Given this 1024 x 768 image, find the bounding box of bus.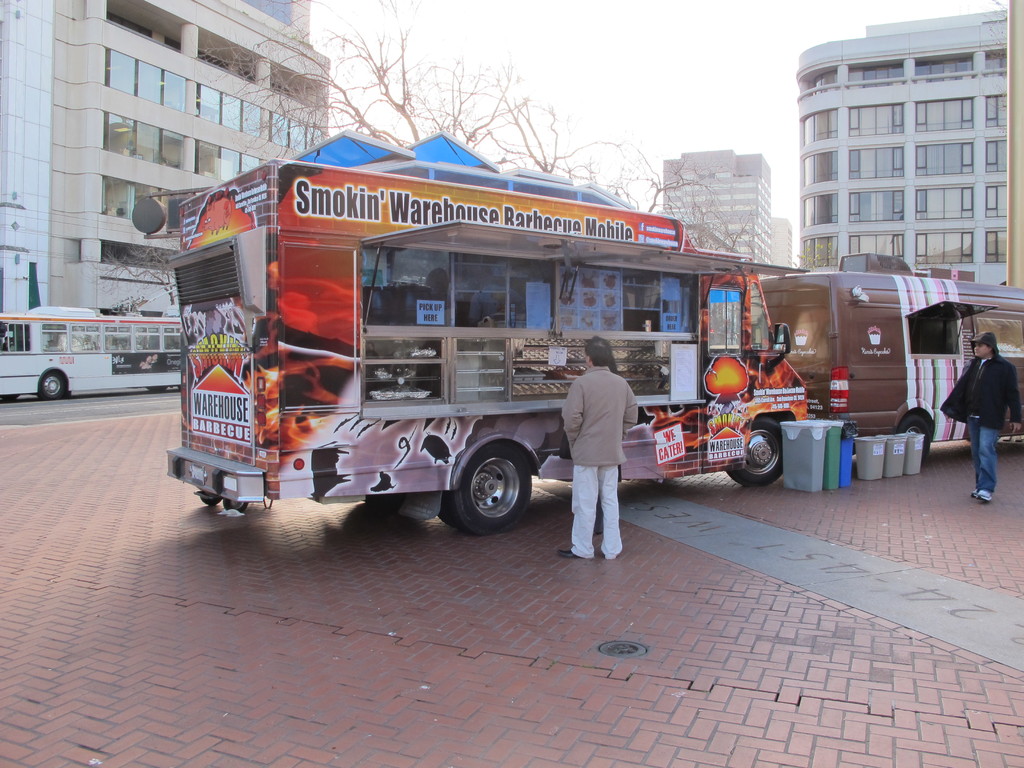
<region>170, 161, 810, 529</region>.
